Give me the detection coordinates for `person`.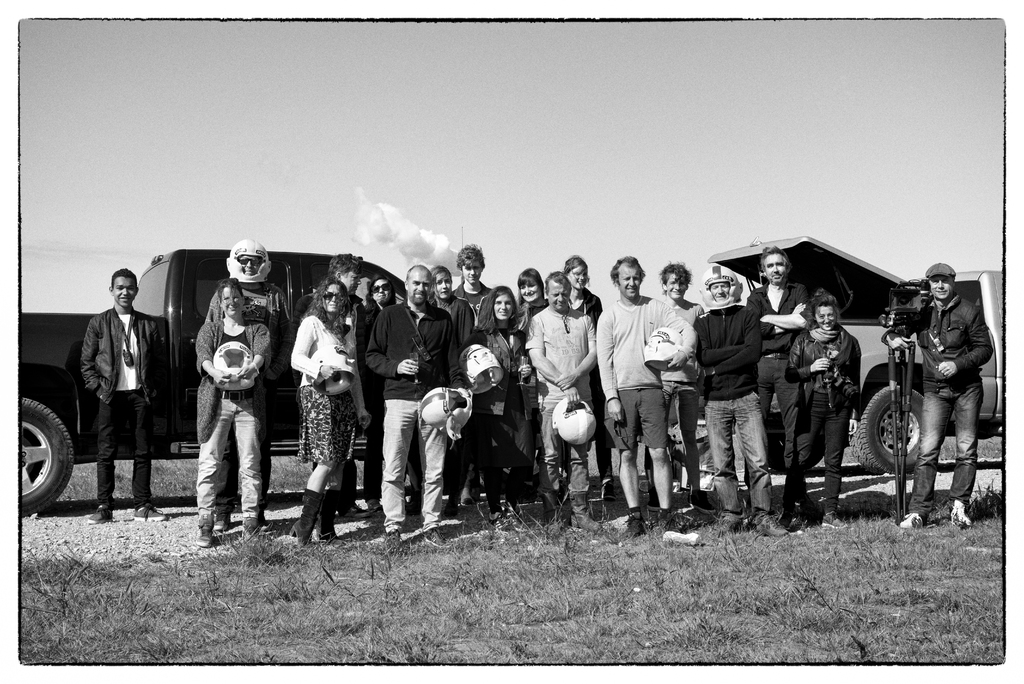
<box>881,259,991,525</box>.
